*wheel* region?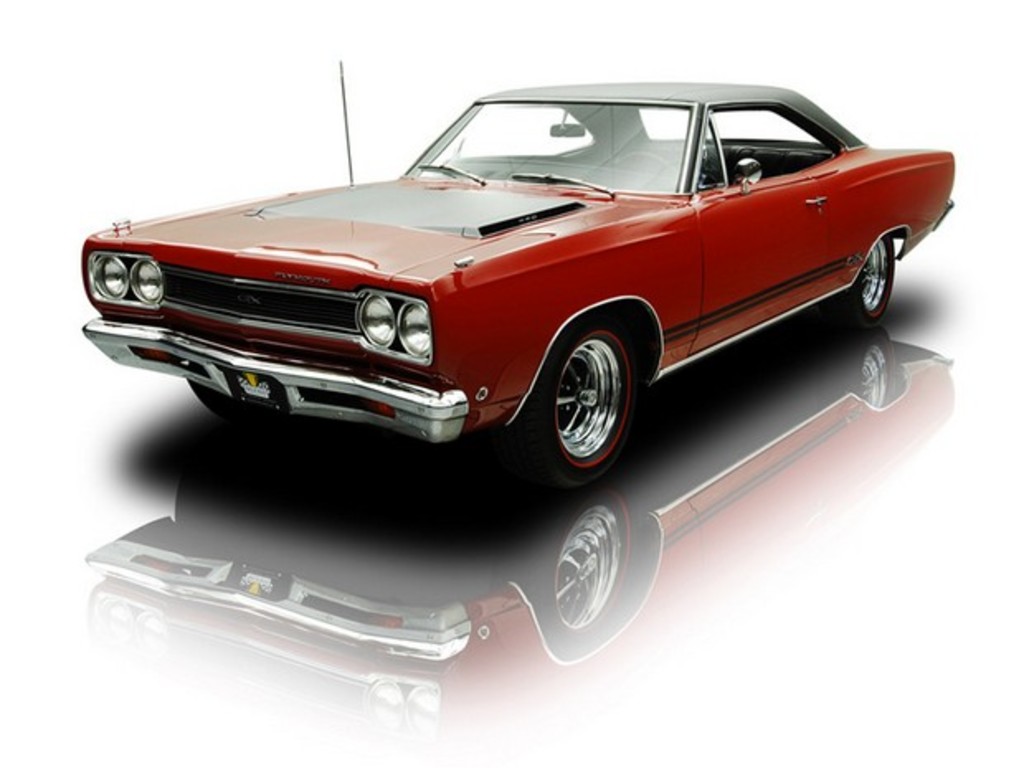
{"x1": 619, "y1": 149, "x2": 674, "y2": 173}
